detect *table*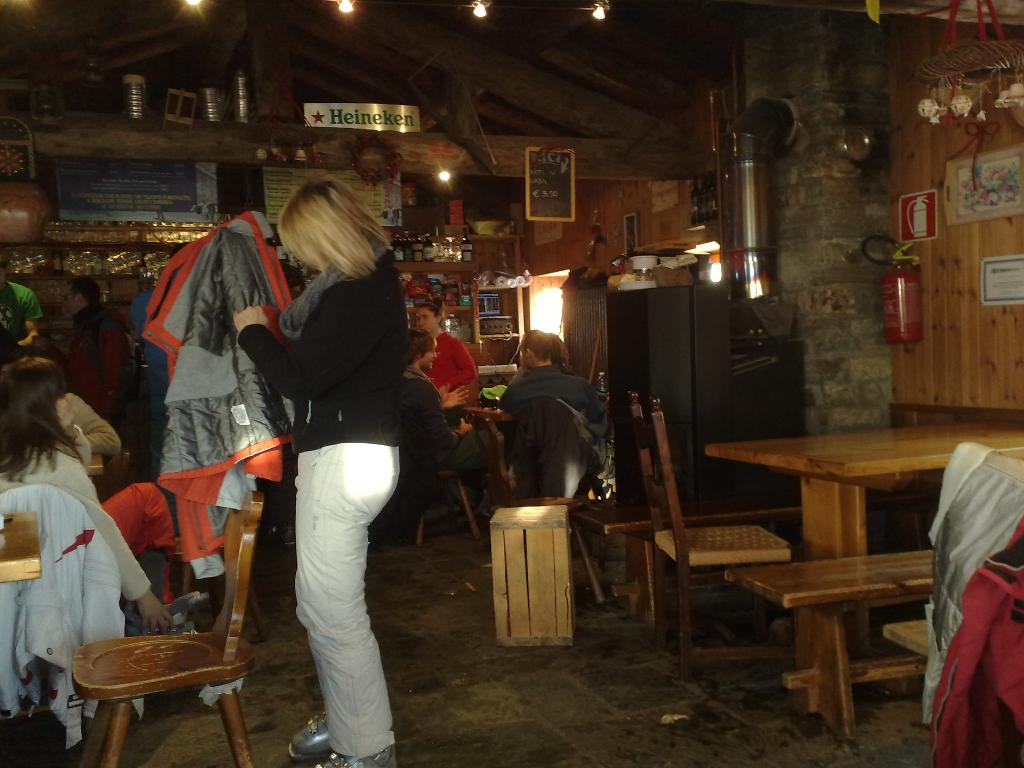
(x1=0, y1=502, x2=42, y2=583)
